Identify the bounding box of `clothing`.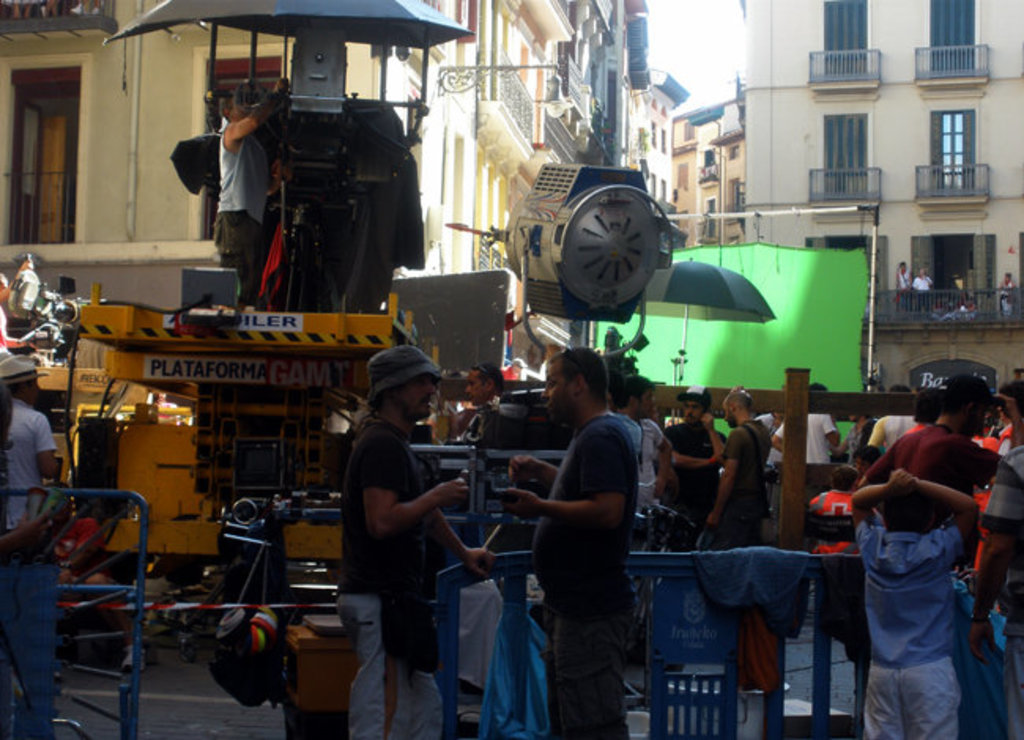
(339, 417, 458, 738).
